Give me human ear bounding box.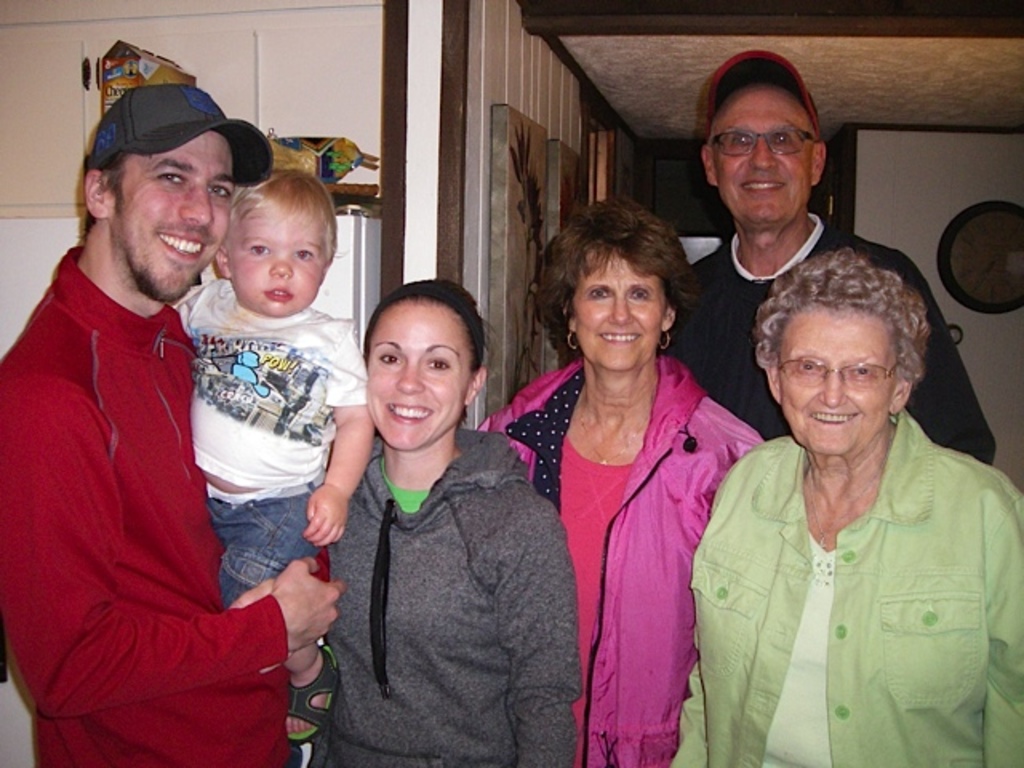
box(216, 251, 230, 278).
